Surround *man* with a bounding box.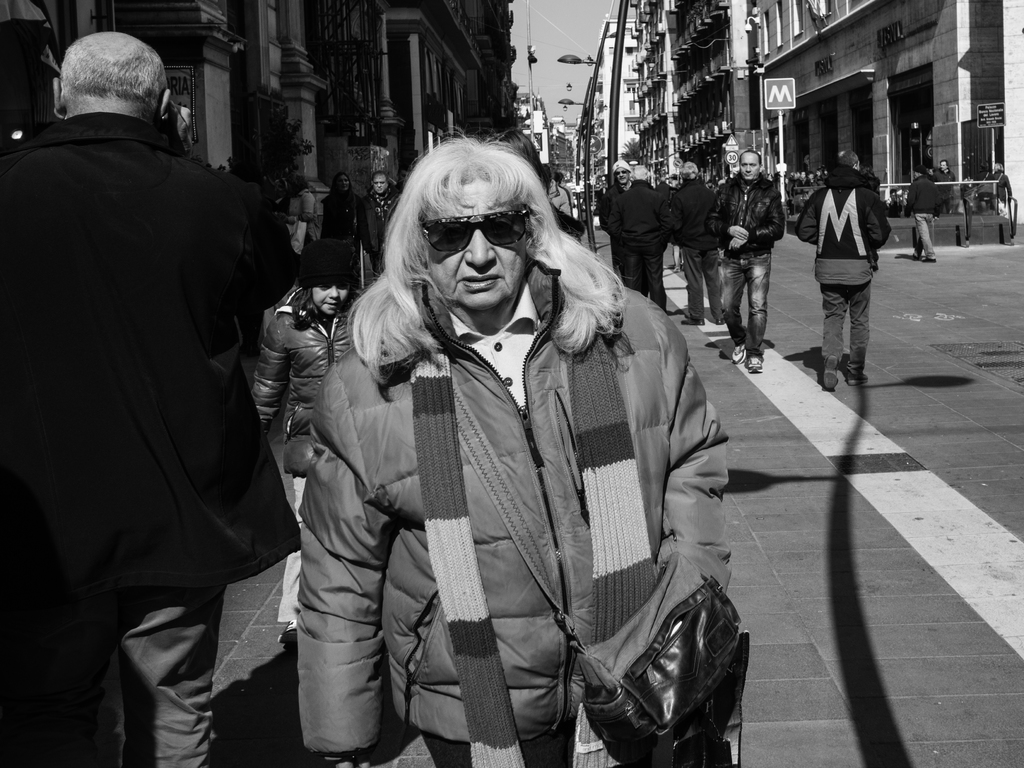
rect(625, 165, 664, 196).
